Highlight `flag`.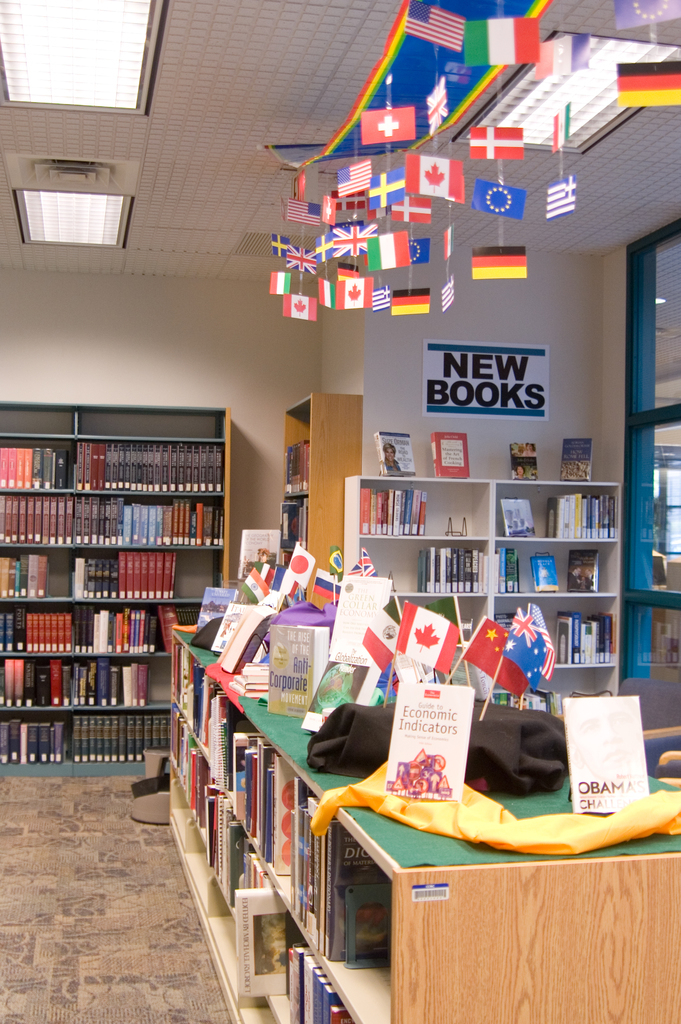
Highlighted region: rect(452, 17, 549, 75).
